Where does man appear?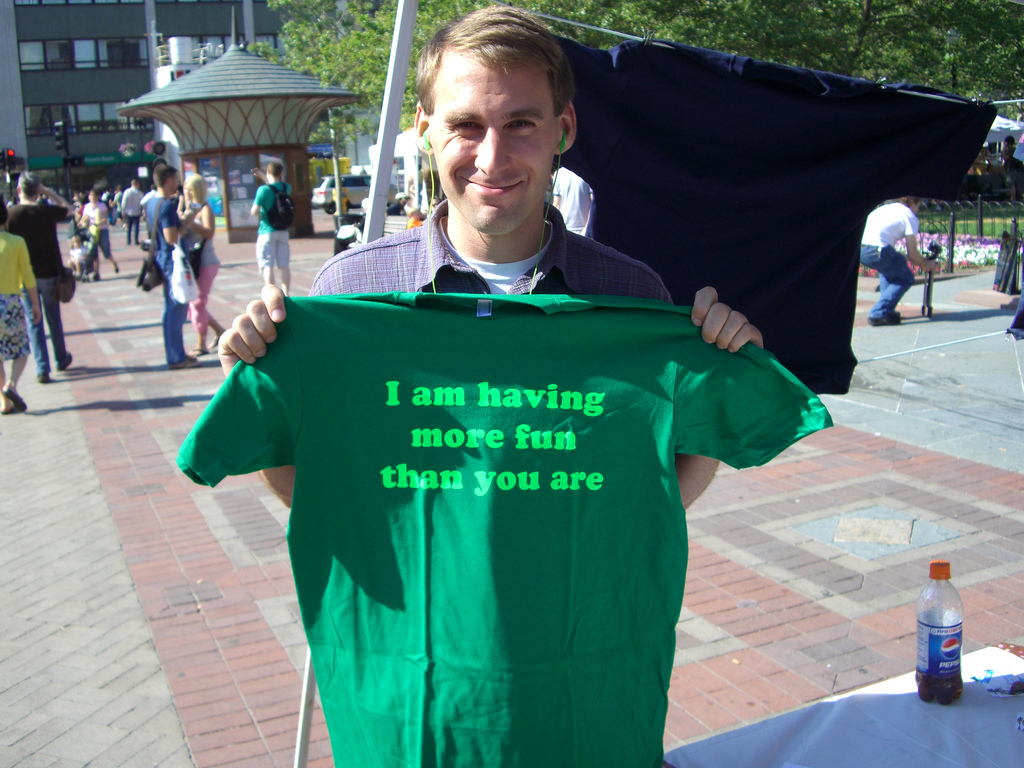
Appears at Rect(248, 163, 295, 308).
